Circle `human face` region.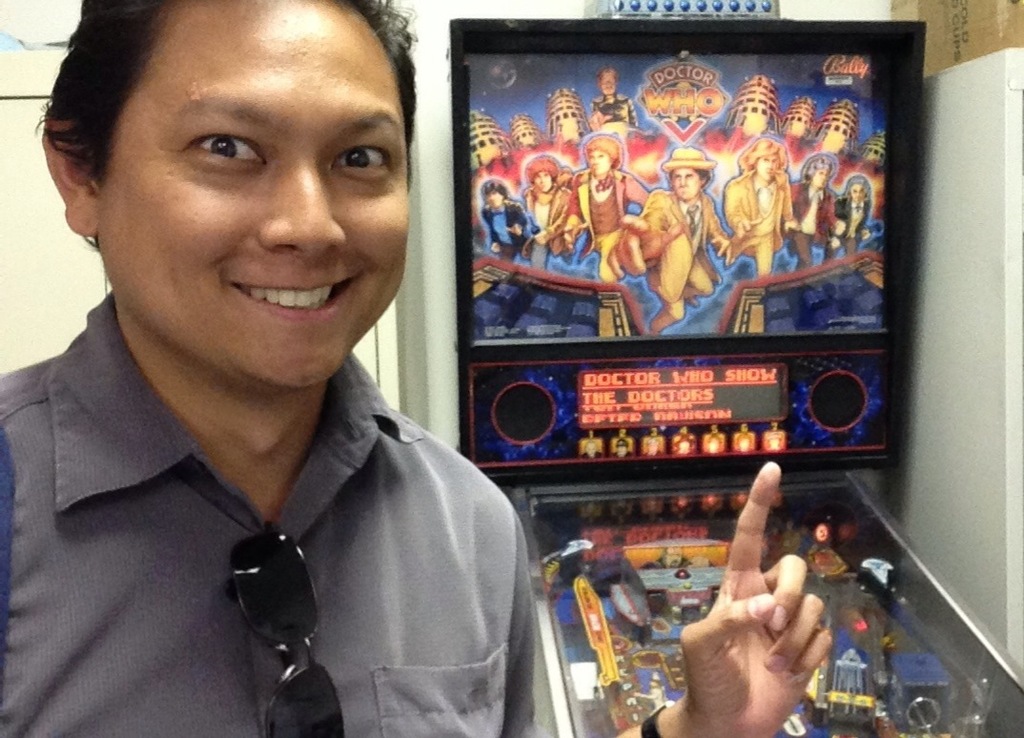
Region: (94, 0, 407, 389).
